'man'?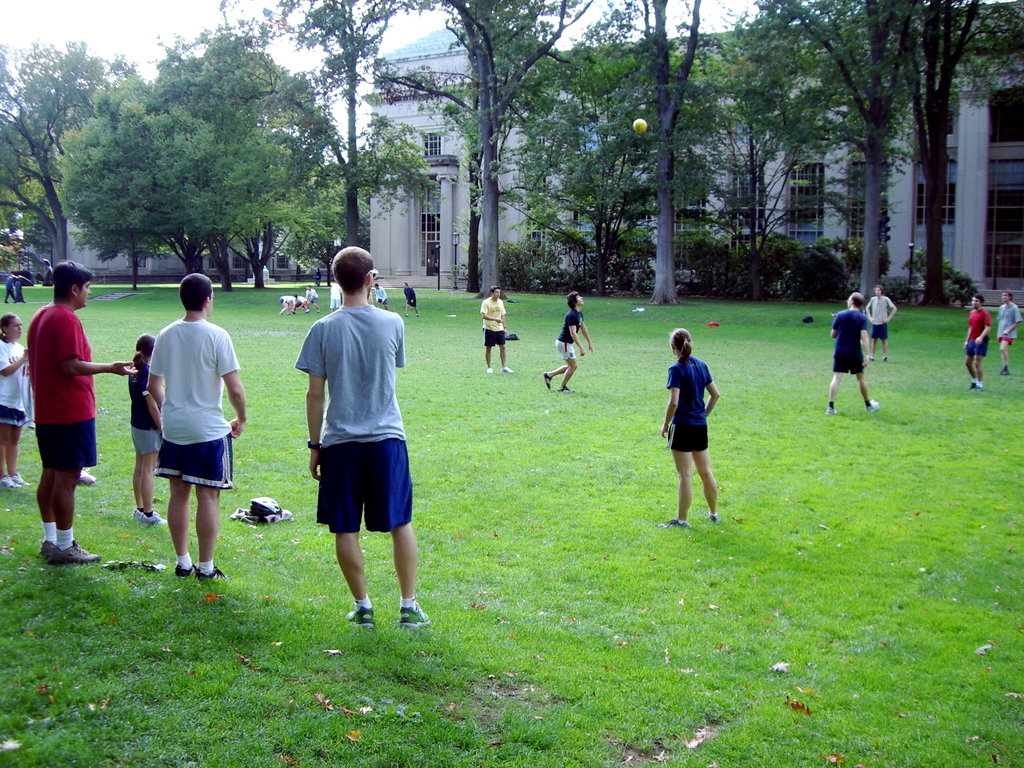
826:292:881:417
